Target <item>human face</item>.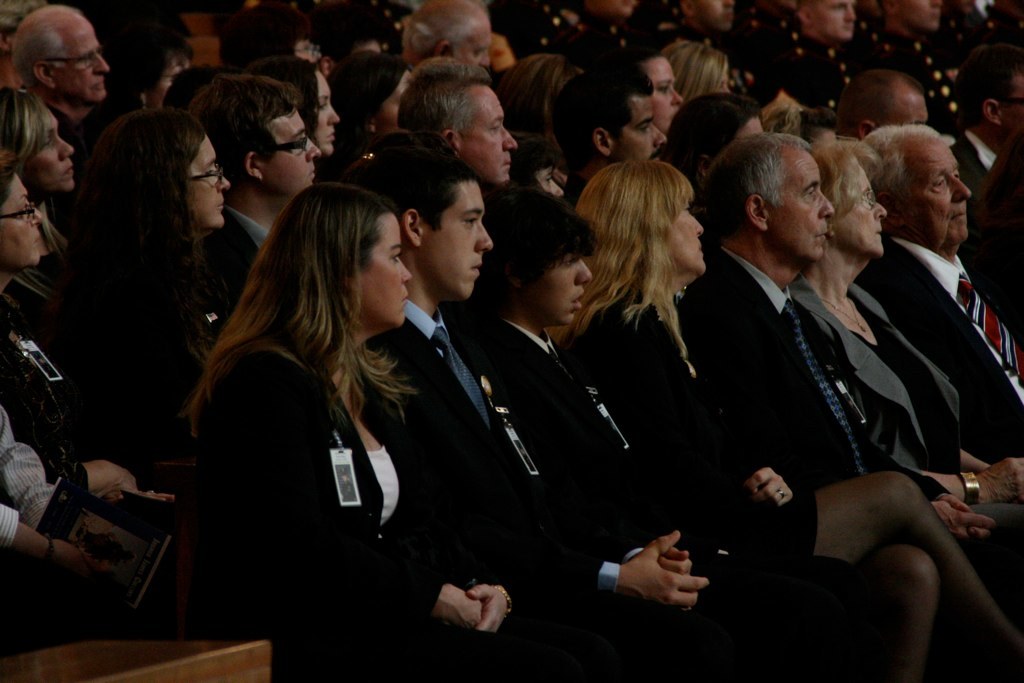
Target region: locate(187, 138, 231, 231).
